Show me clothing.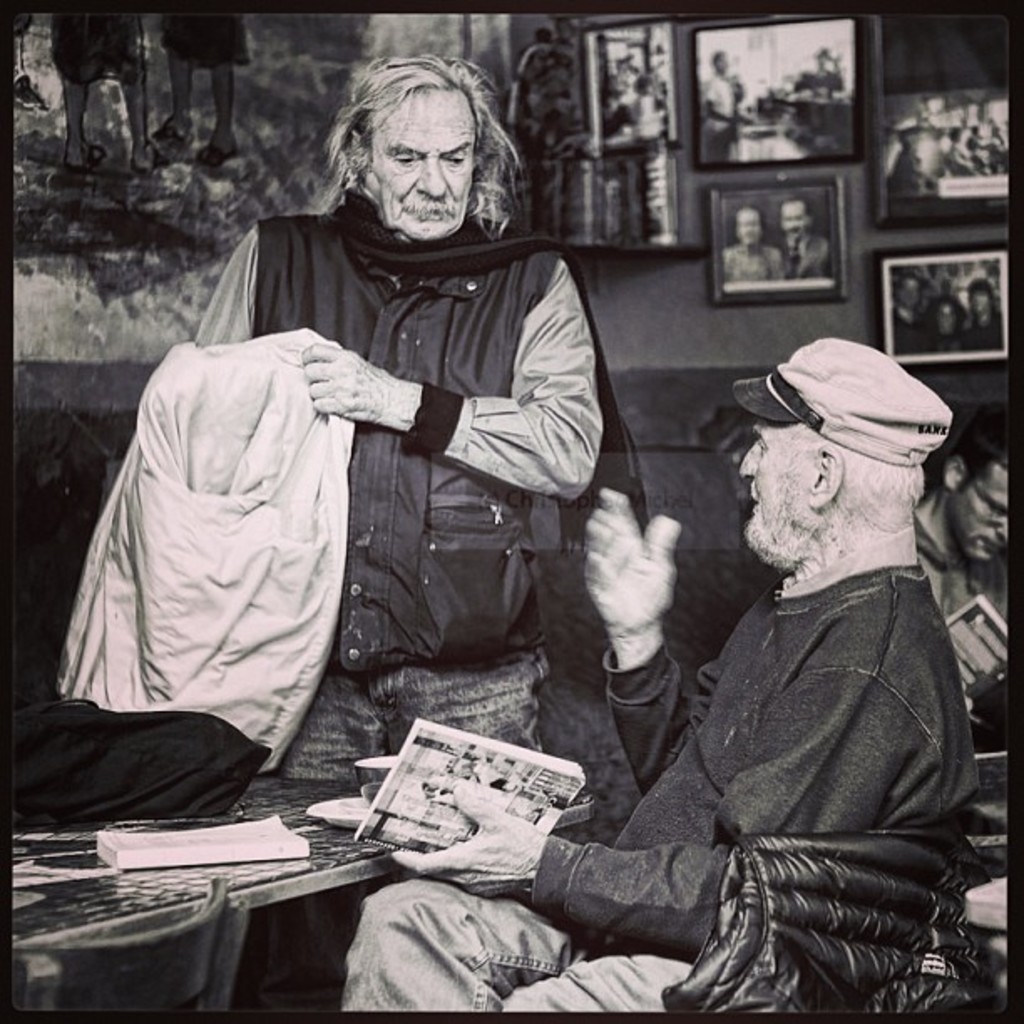
clothing is here: [890, 311, 924, 350].
